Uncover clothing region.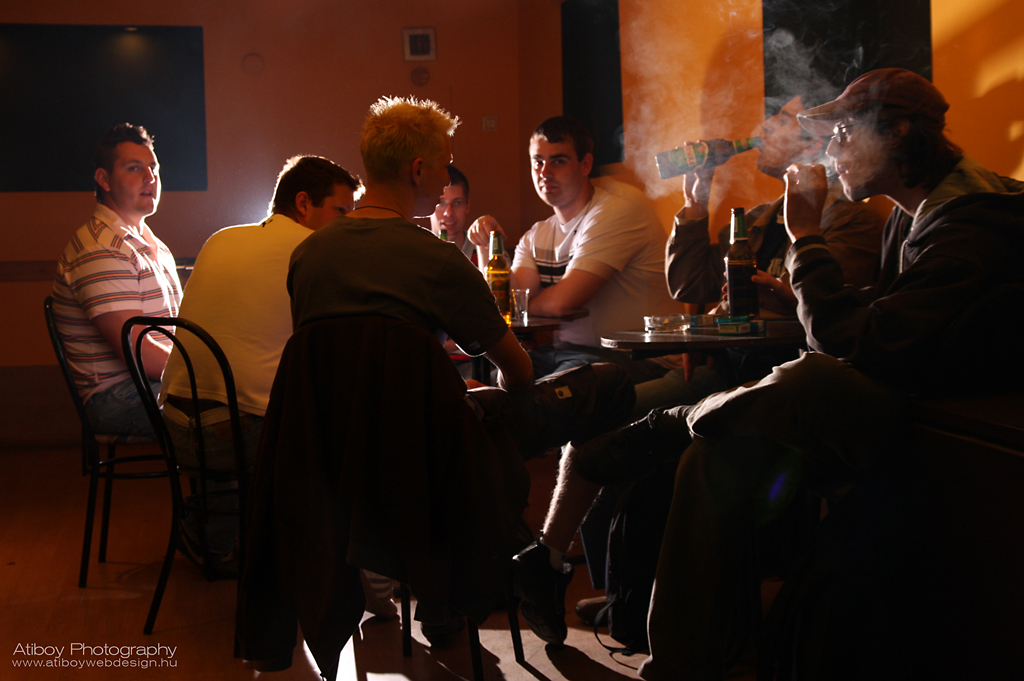
Uncovered: region(243, 153, 542, 670).
